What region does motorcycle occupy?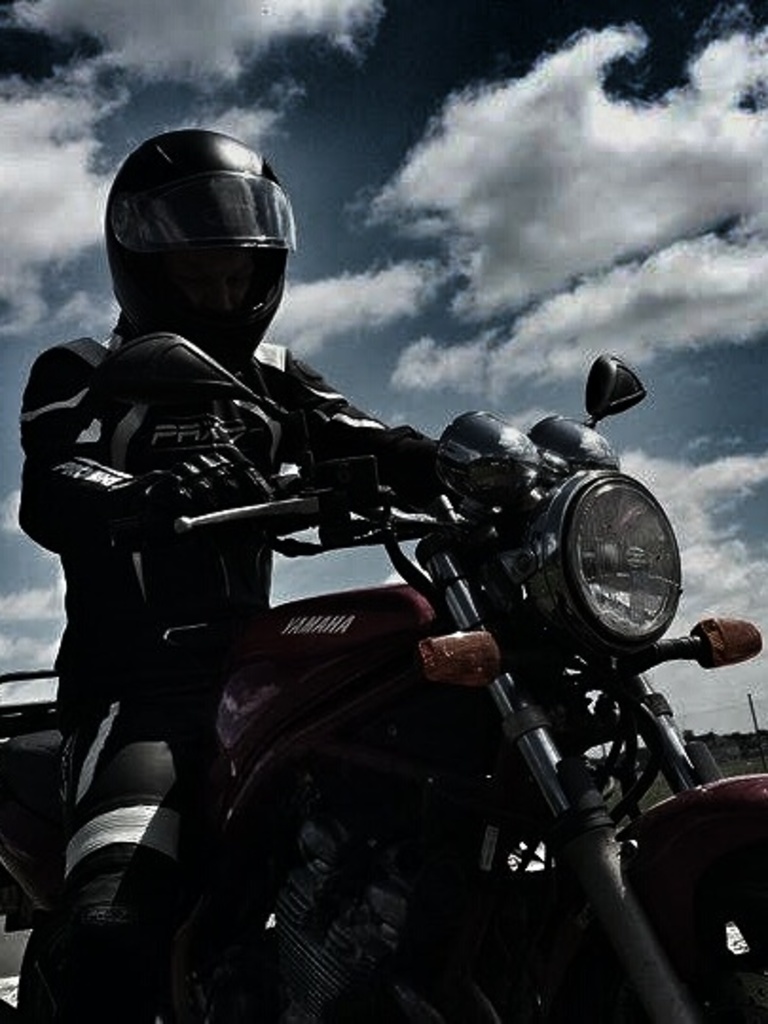
{"left": 27, "top": 269, "right": 738, "bottom": 1015}.
